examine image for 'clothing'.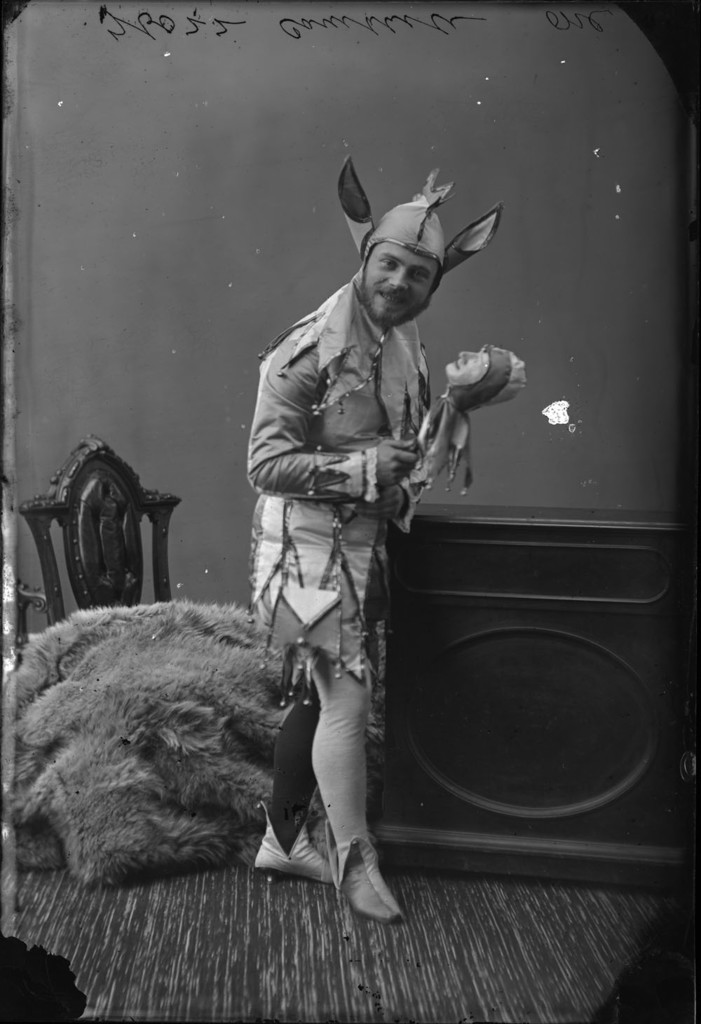
Examination result: l=249, t=280, r=494, b=736.
